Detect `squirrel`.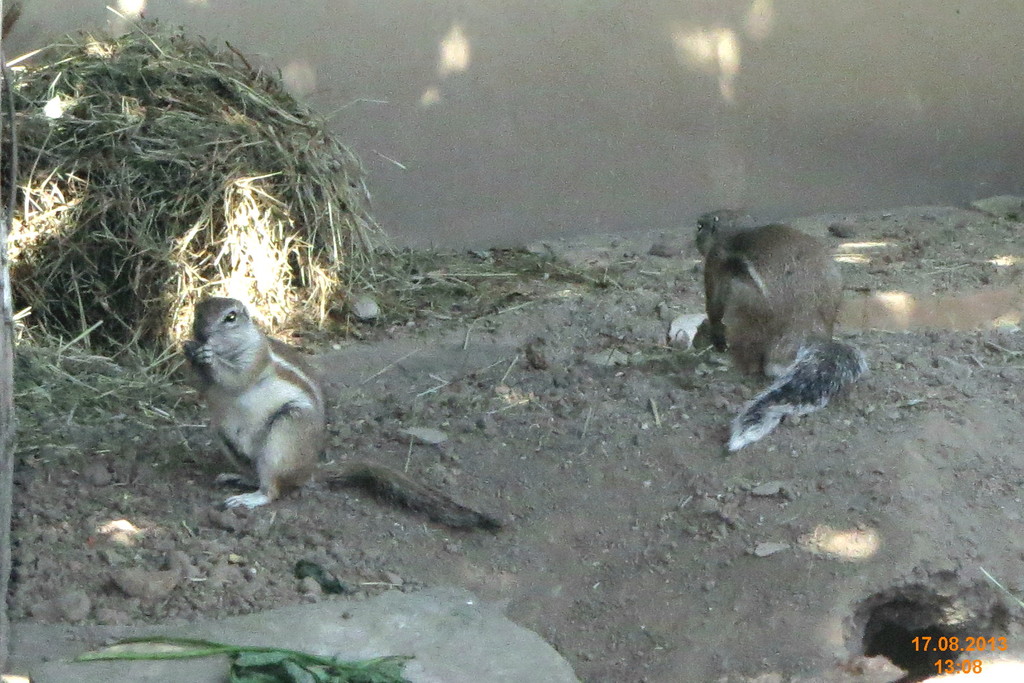
Detected at bbox=[661, 203, 870, 451].
